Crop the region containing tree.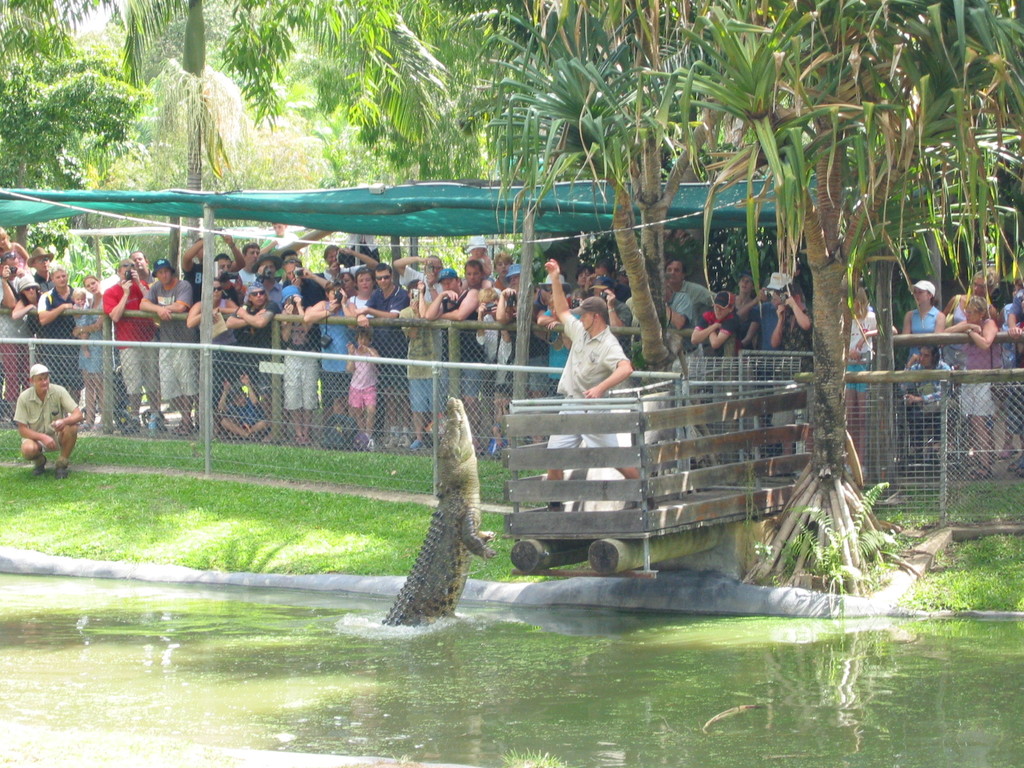
Crop region: region(685, 0, 1023, 600).
